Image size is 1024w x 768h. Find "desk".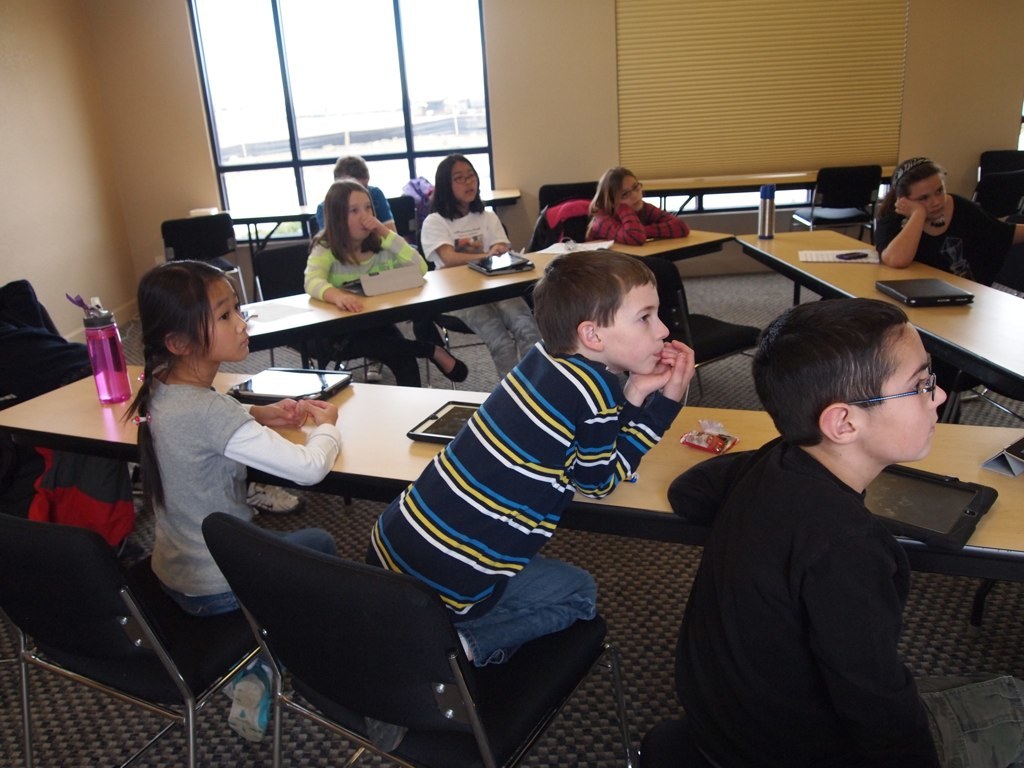
l=0, t=368, r=1021, b=561.
